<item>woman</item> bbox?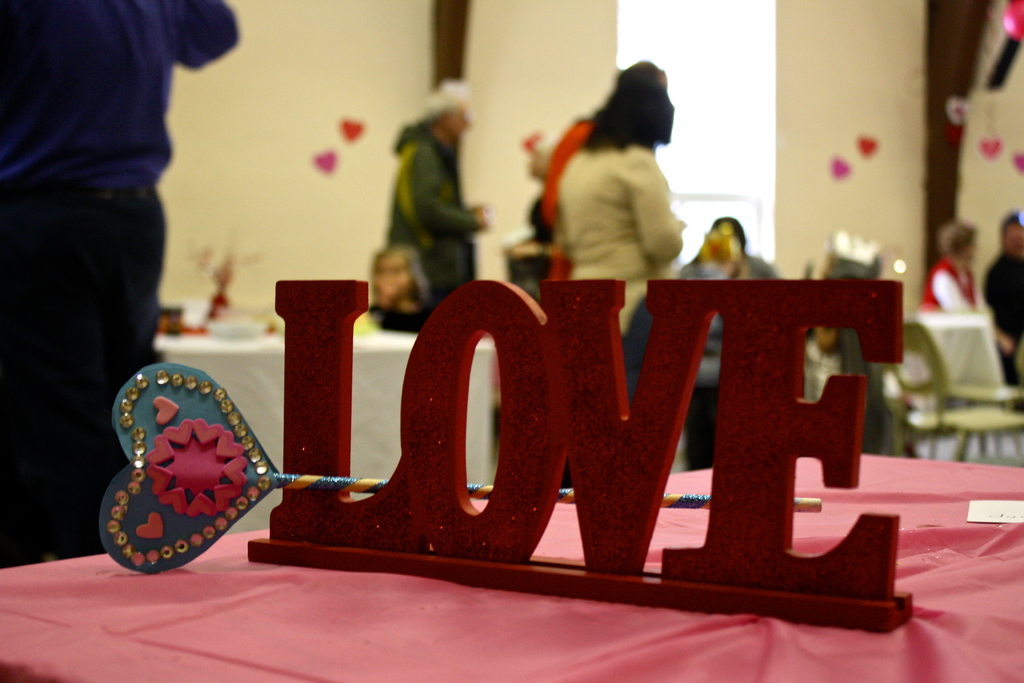
524 69 713 285
